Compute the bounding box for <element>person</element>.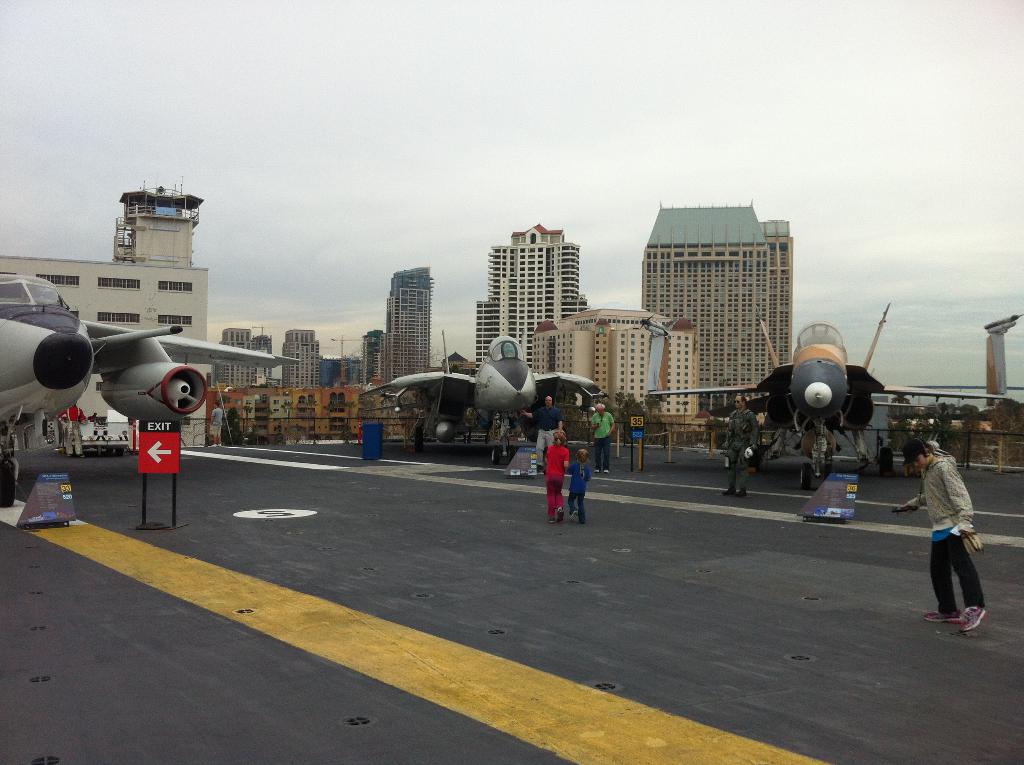
545/430/569/522.
